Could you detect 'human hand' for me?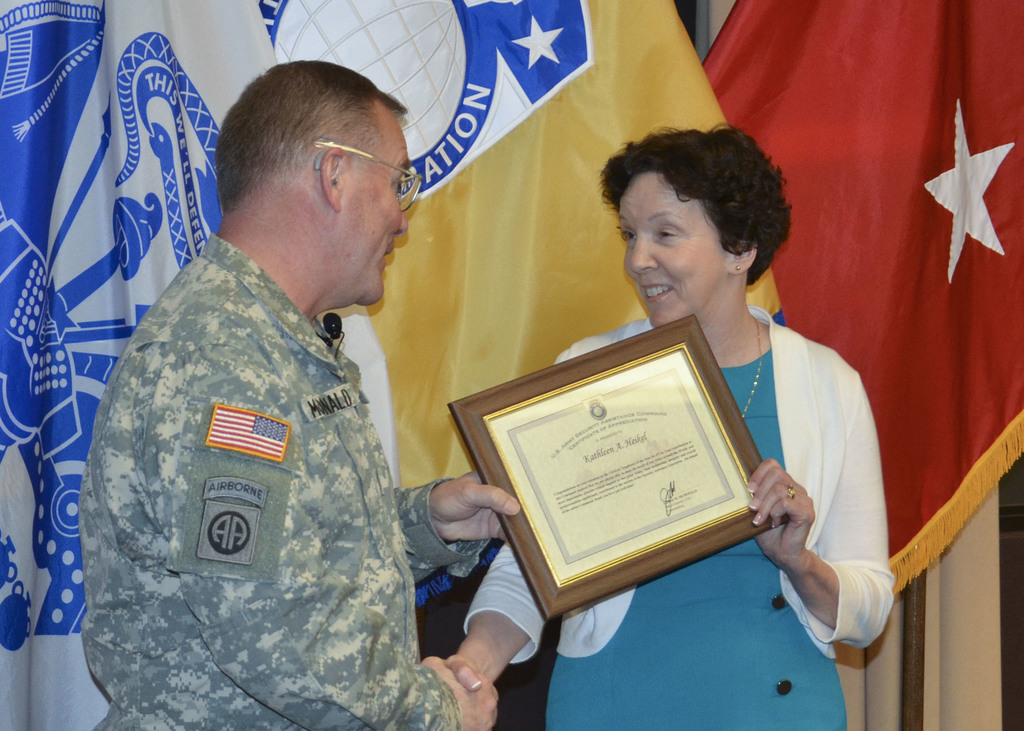
Detection result: (442,655,483,691).
